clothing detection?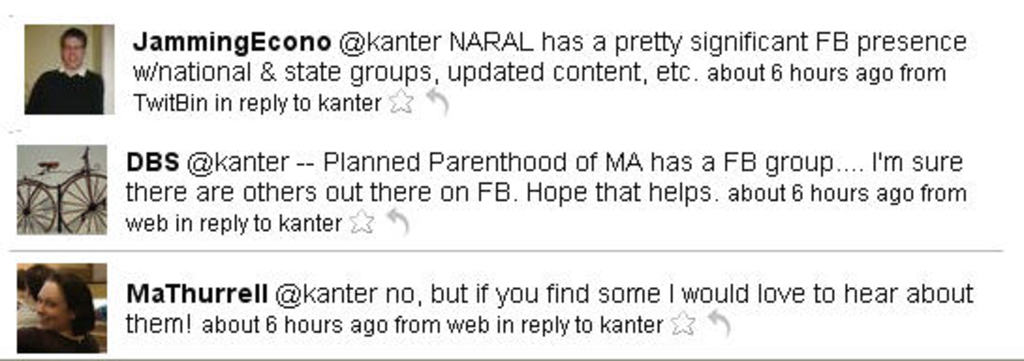
box(17, 327, 98, 353)
